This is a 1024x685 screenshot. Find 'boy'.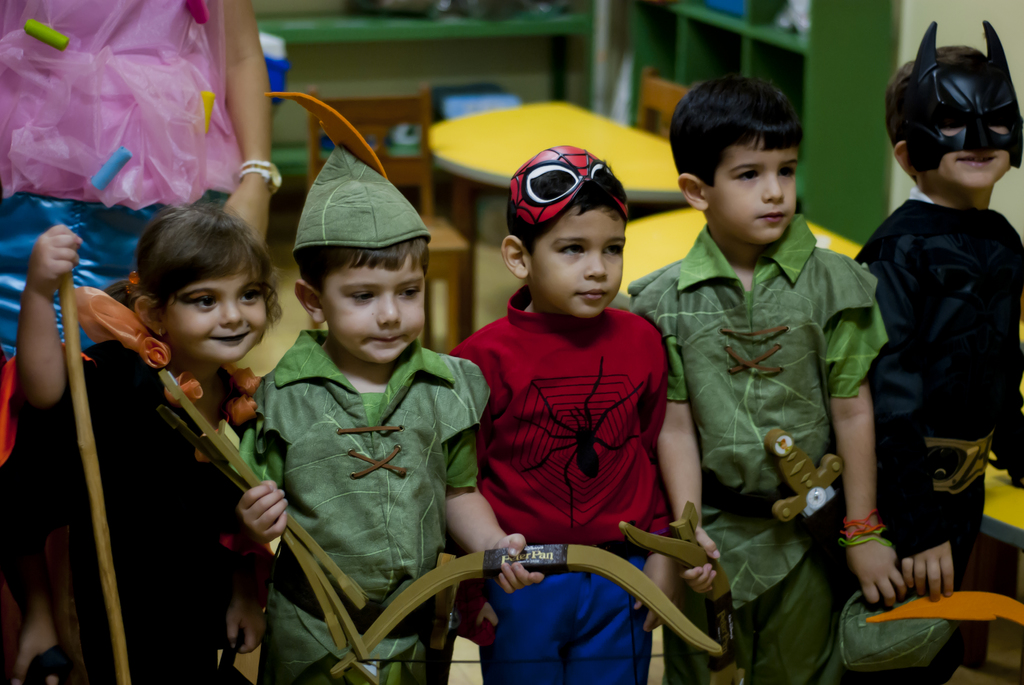
Bounding box: 623/69/910/684.
